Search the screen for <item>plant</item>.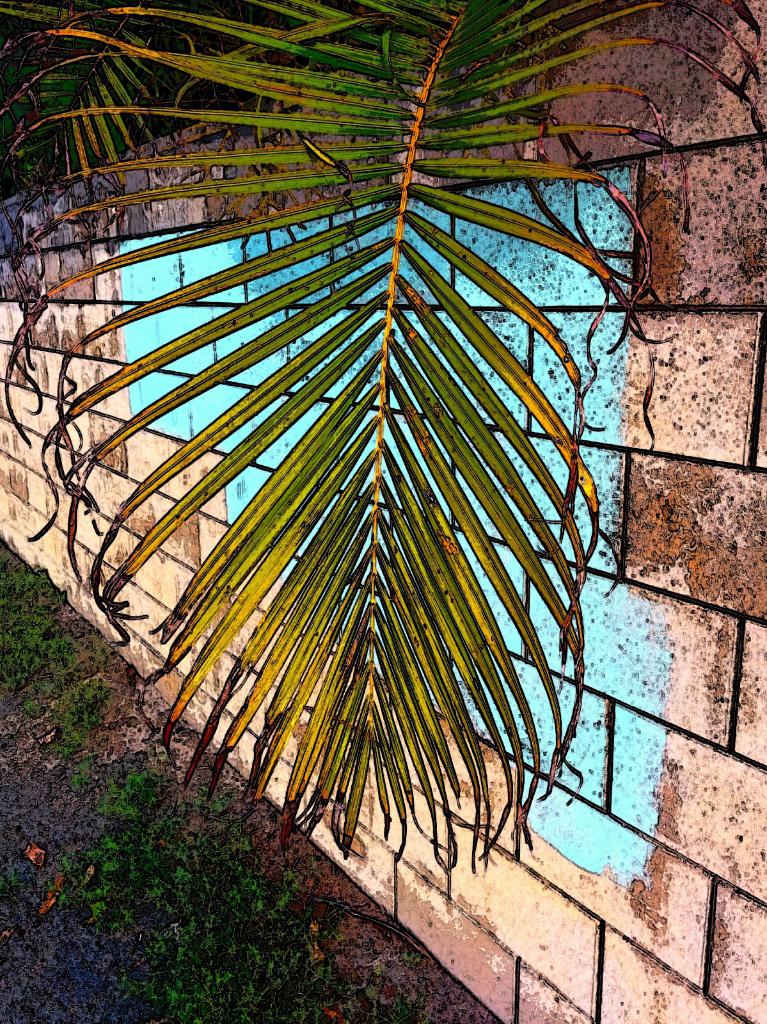
Found at bbox(37, 764, 364, 1023).
